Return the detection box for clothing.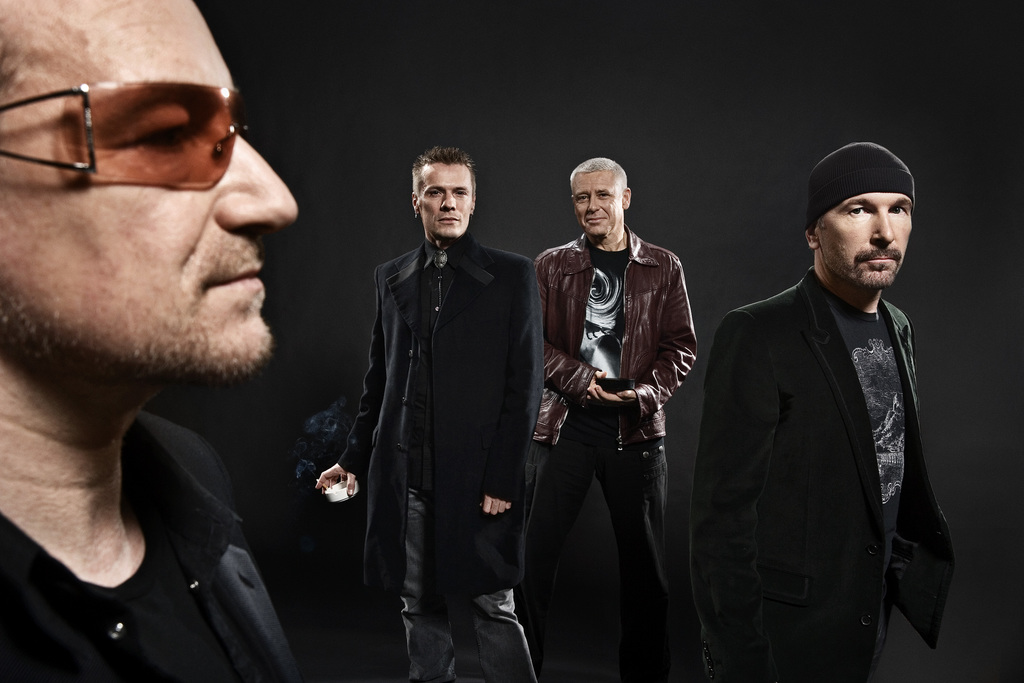
x1=535, y1=226, x2=696, y2=682.
